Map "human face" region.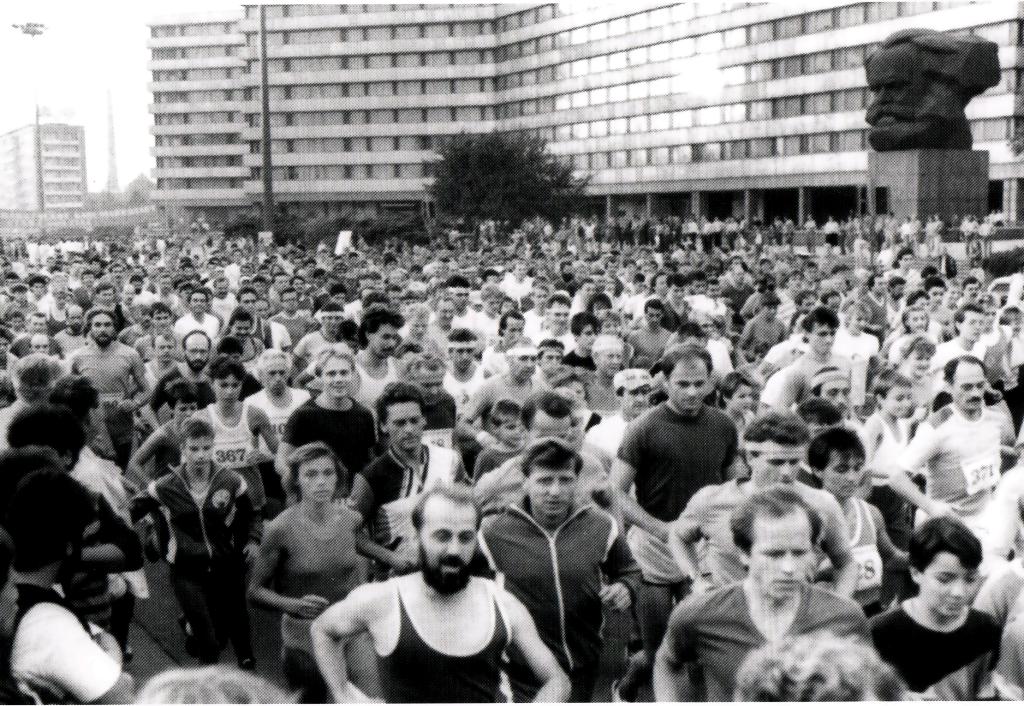
Mapped to {"x1": 526, "y1": 414, "x2": 570, "y2": 446}.
